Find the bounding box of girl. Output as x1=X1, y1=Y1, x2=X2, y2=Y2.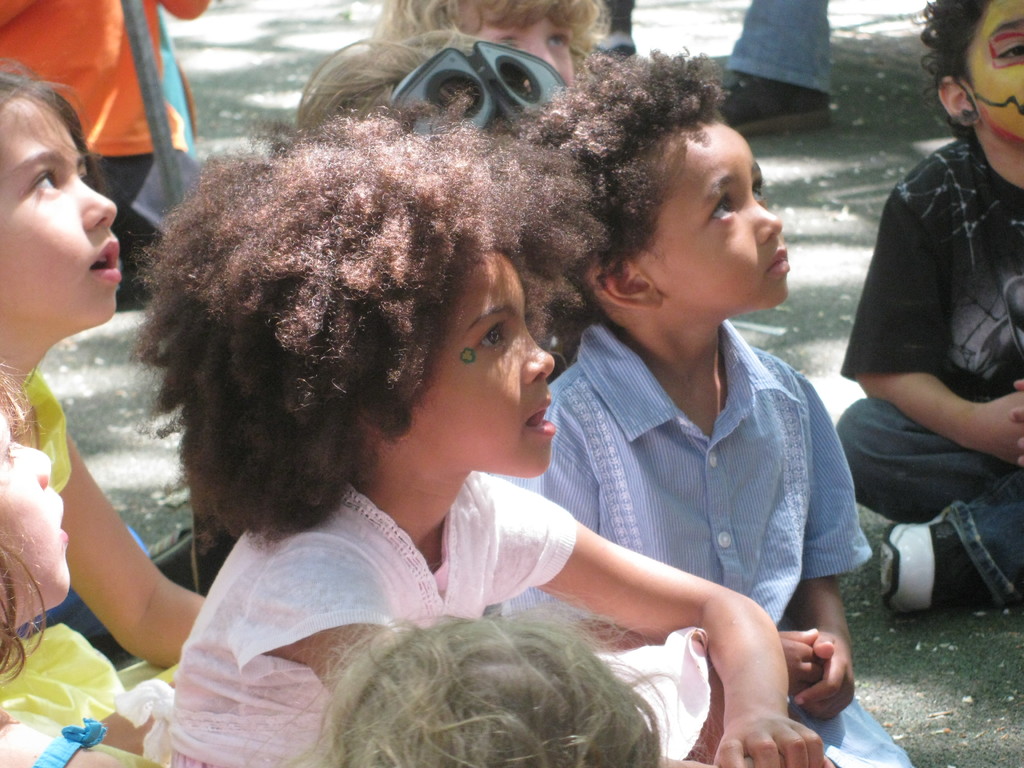
x1=365, y1=0, x2=604, y2=92.
